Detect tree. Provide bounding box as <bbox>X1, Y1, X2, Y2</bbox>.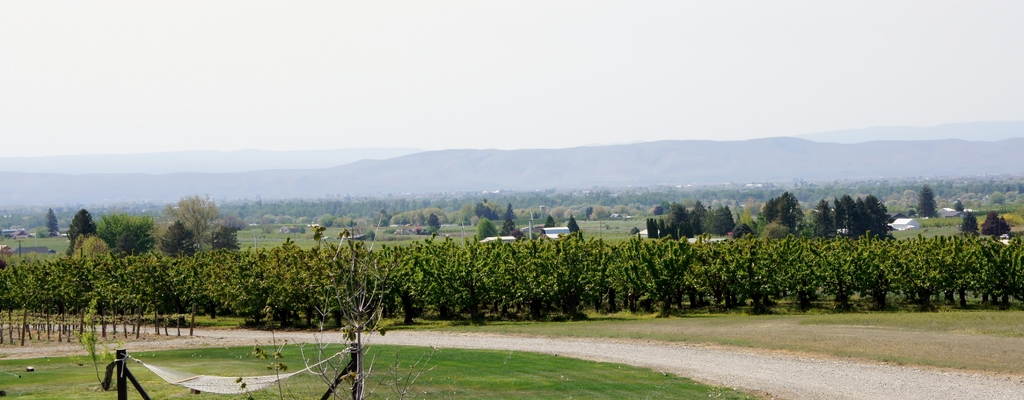
<bbox>805, 200, 842, 243</bbox>.
